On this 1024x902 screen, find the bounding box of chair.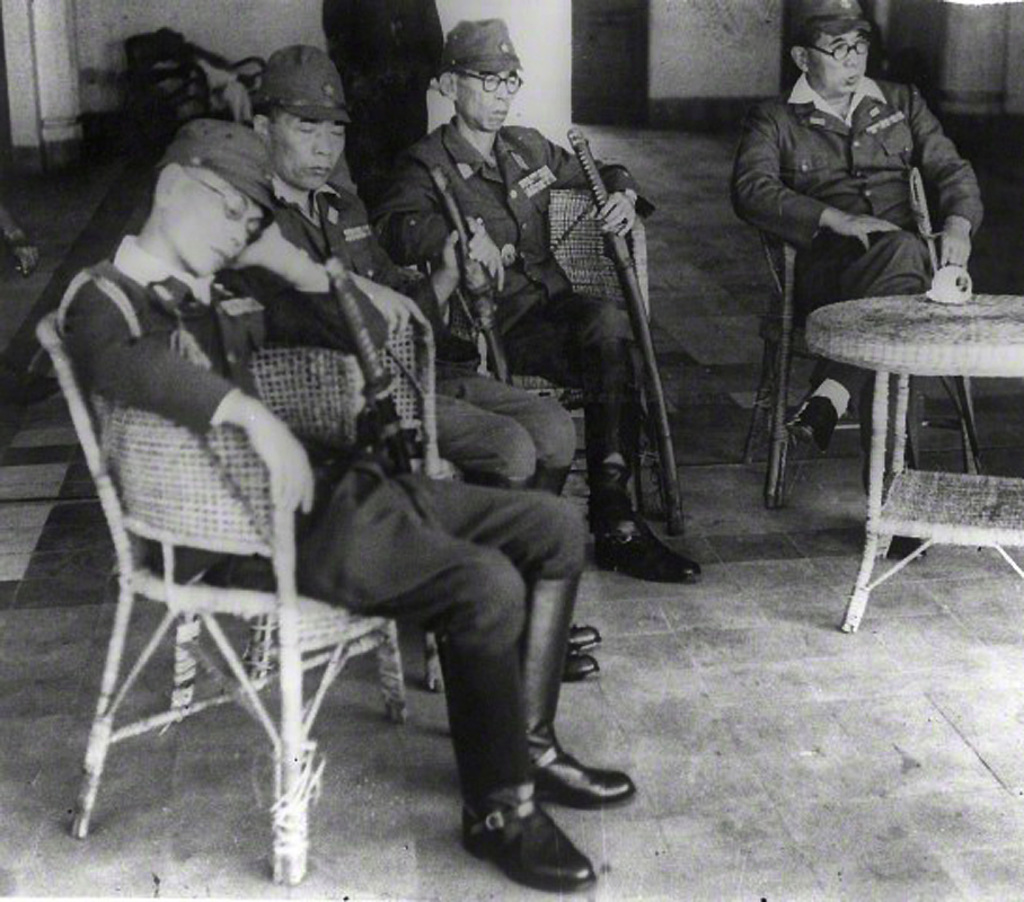
Bounding box: (213, 263, 491, 480).
